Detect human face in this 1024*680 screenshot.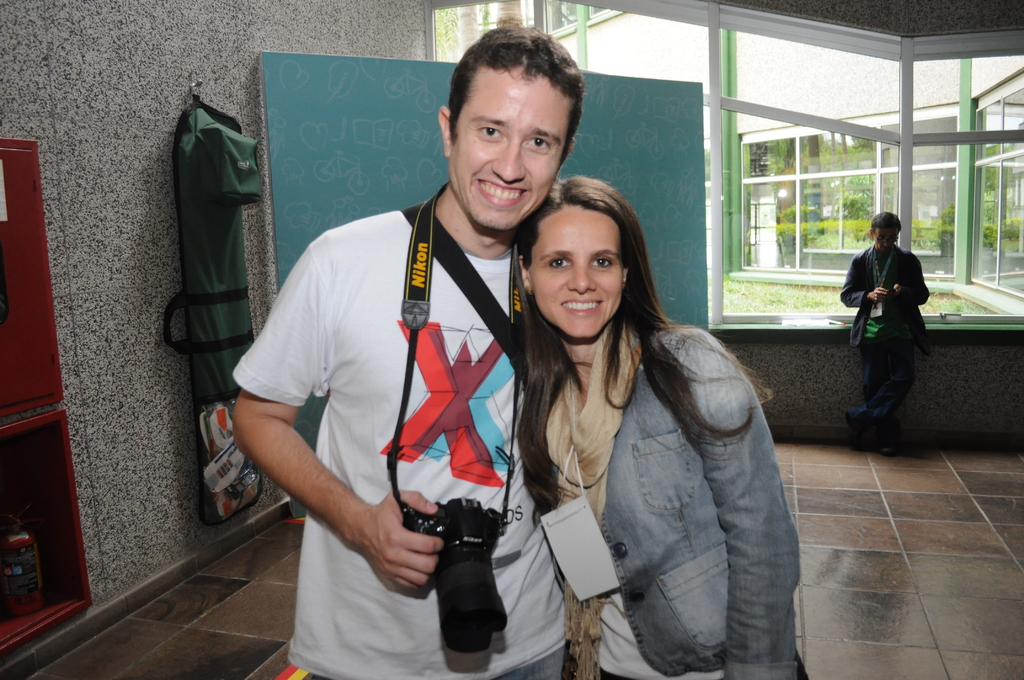
Detection: crop(874, 231, 898, 252).
